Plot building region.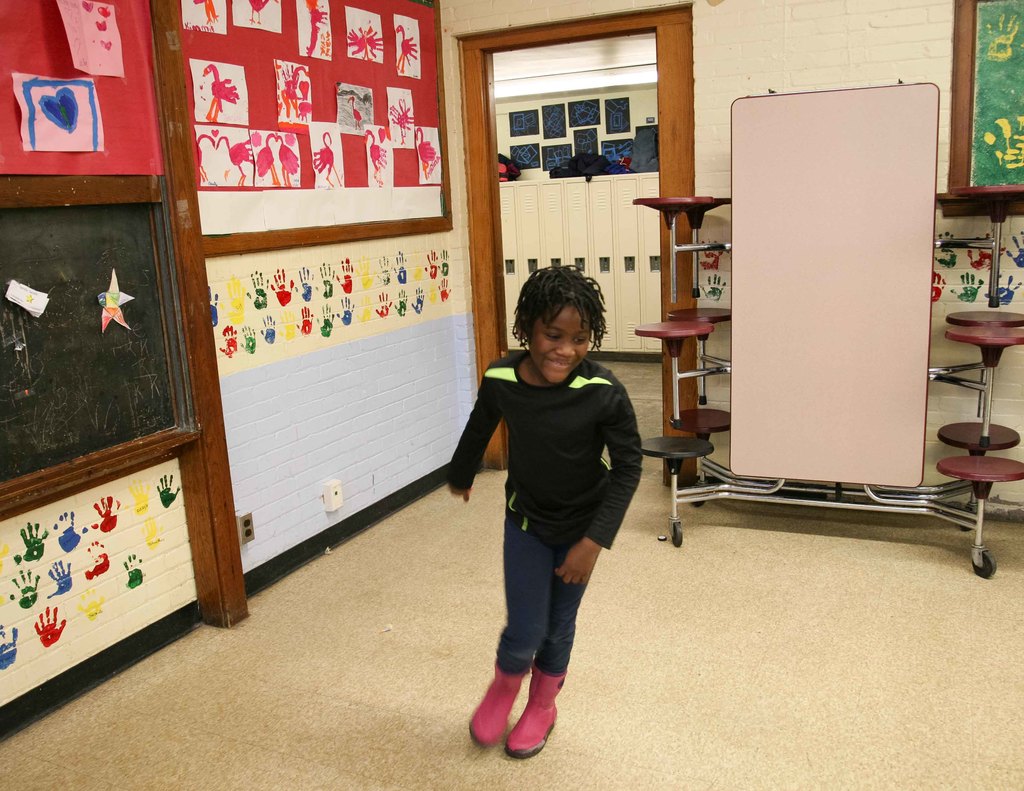
Plotted at (x1=0, y1=0, x2=1023, y2=790).
